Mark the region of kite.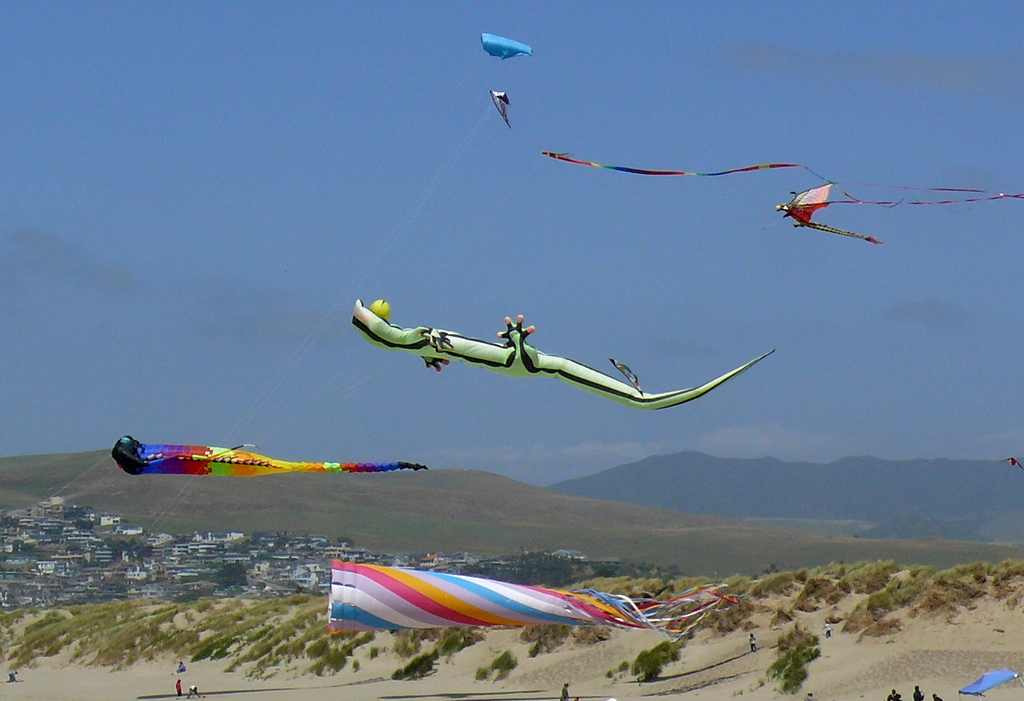
Region: <bbox>776, 181, 1023, 244</bbox>.
